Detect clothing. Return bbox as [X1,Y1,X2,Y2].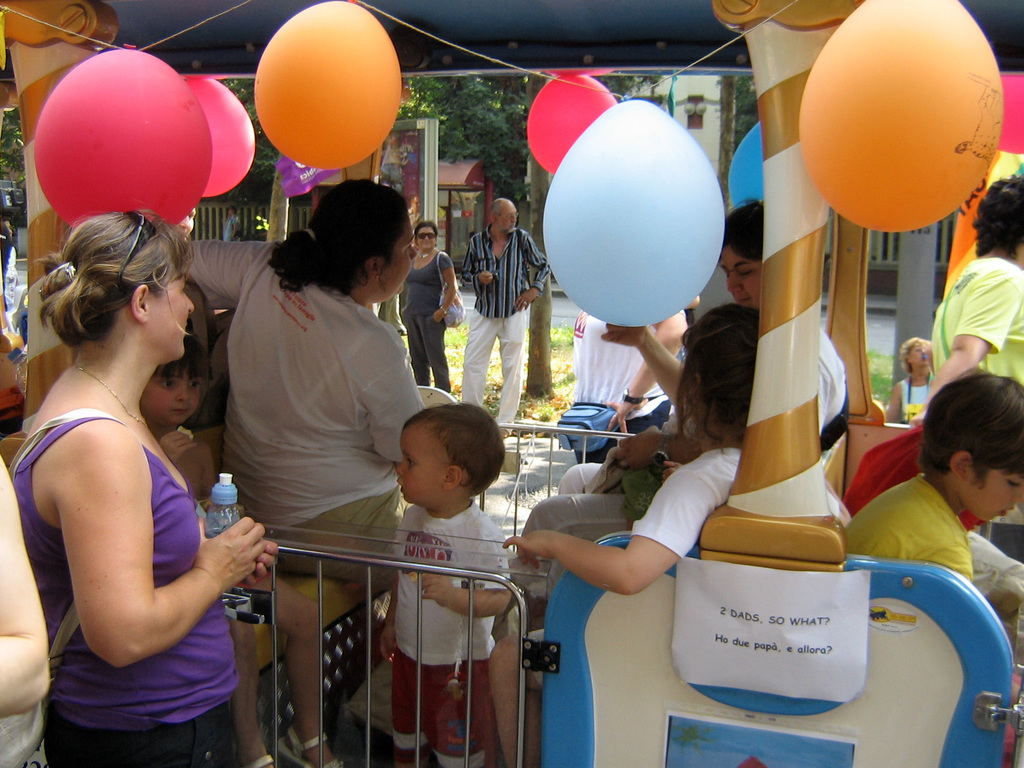
[940,257,1023,392].
